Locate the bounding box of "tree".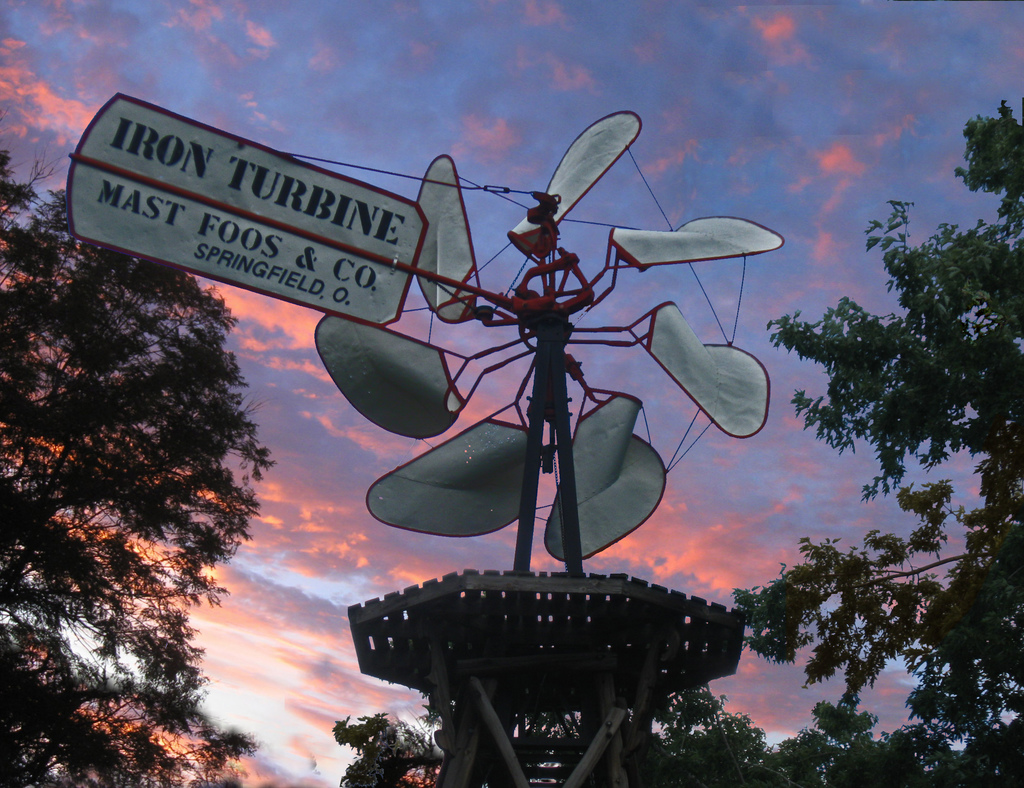
Bounding box: box(640, 680, 794, 787).
